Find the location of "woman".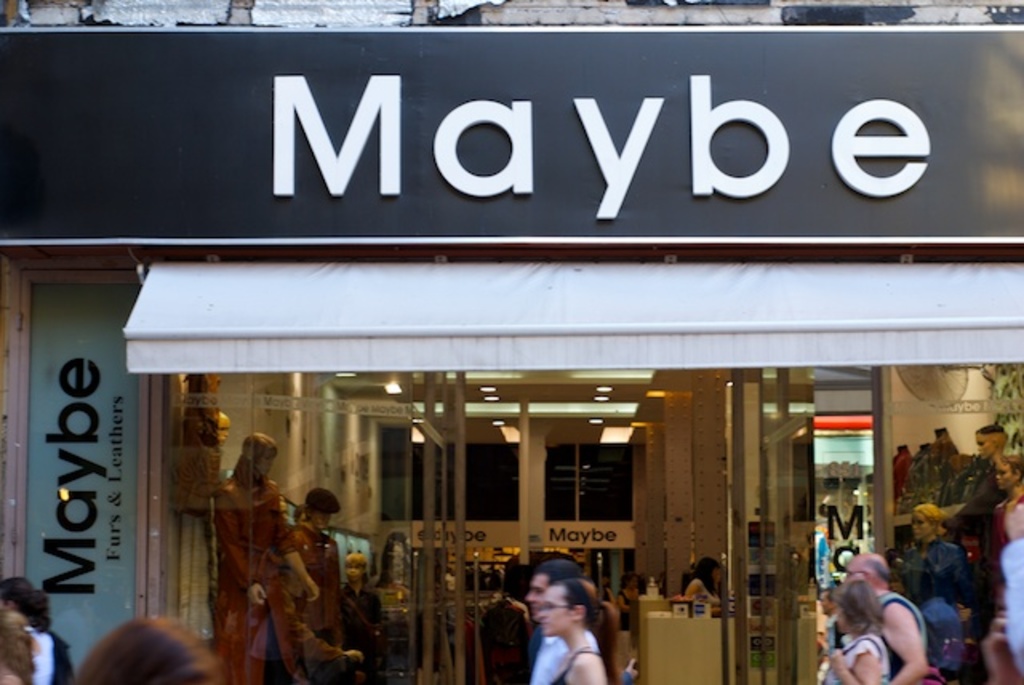
Location: select_region(536, 573, 622, 683).
